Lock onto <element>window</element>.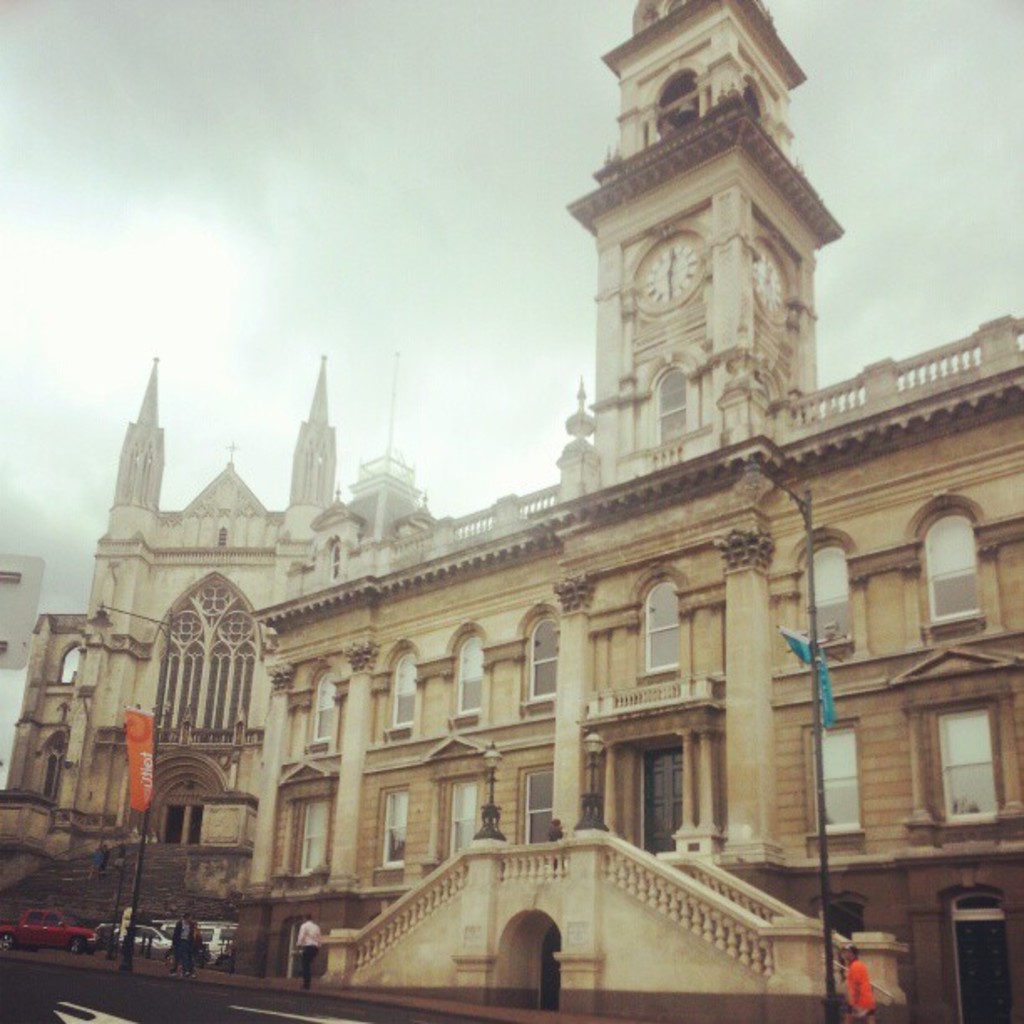
Locked: (x1=458, y1=629, x2=484, y2=723).
